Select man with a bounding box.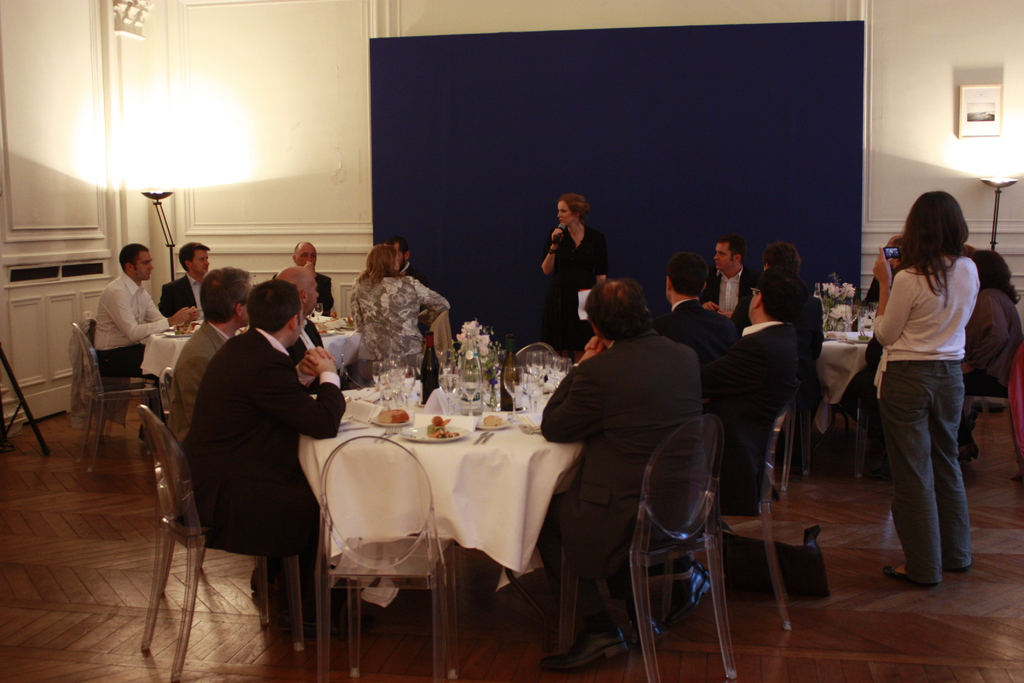
bbox=(269, 262, 329, 390).
